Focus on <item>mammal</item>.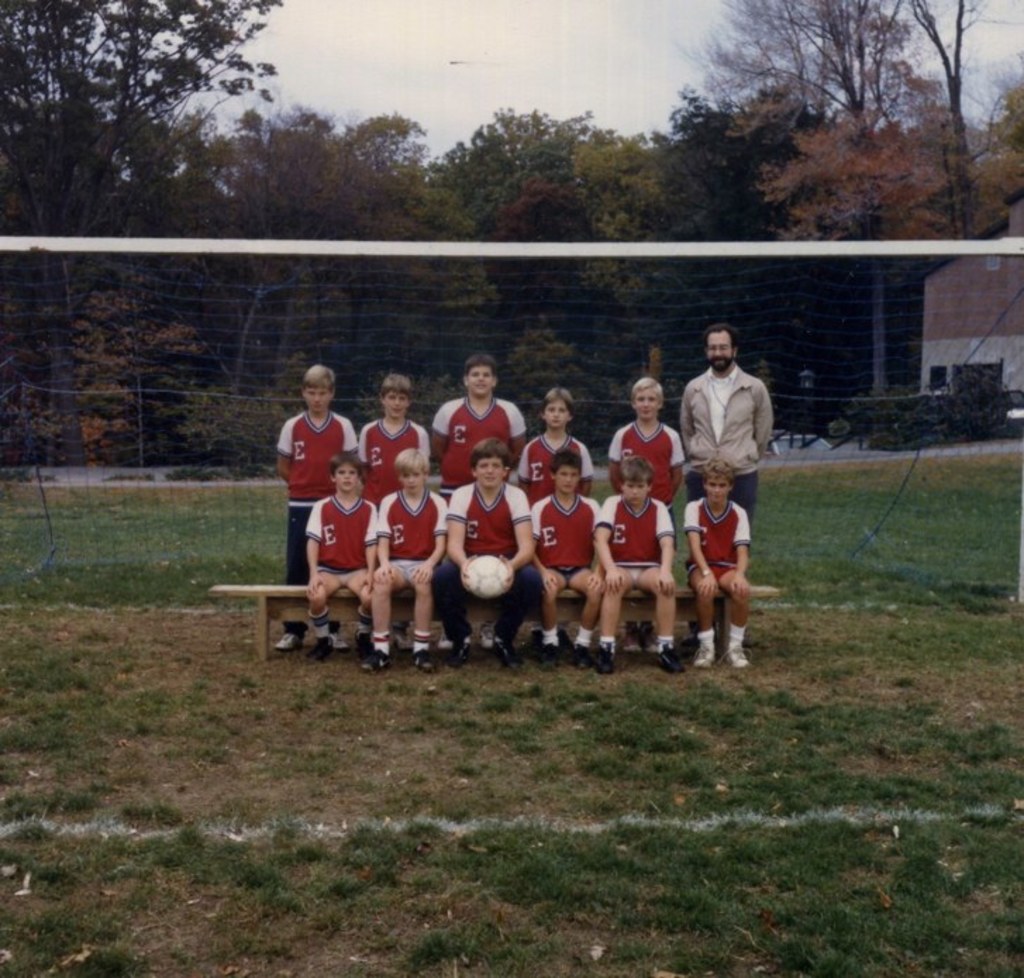
Focused at <box>593,452,682,675</box>.
